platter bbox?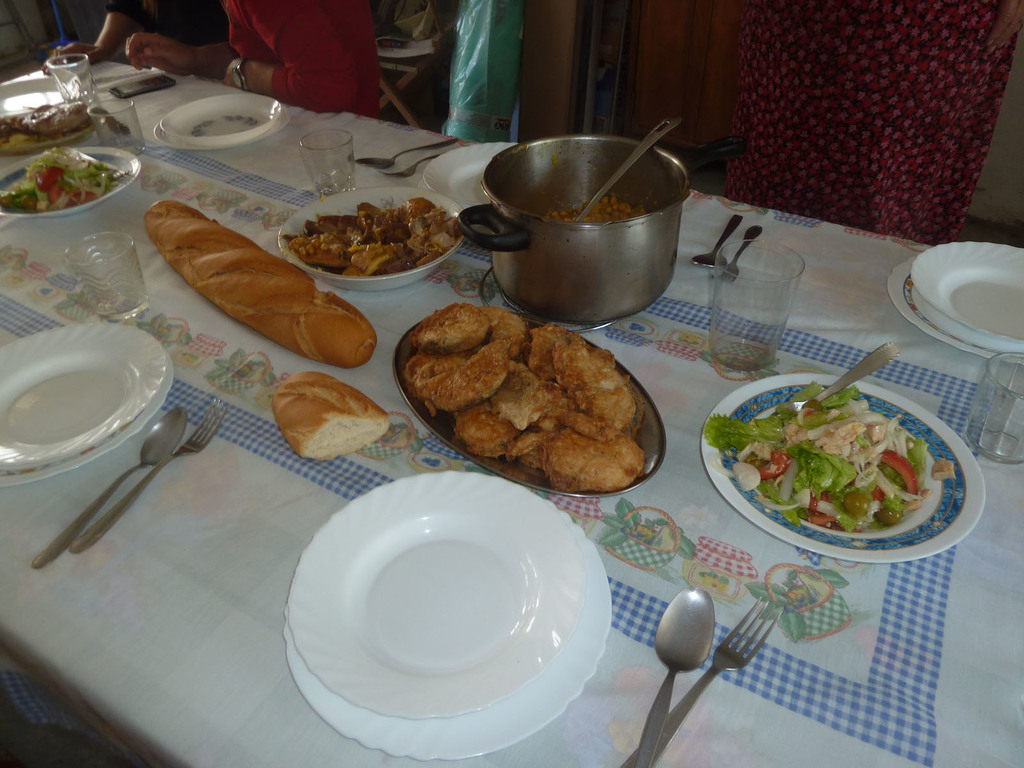
left=0, top=351, right=173, bottom=486
